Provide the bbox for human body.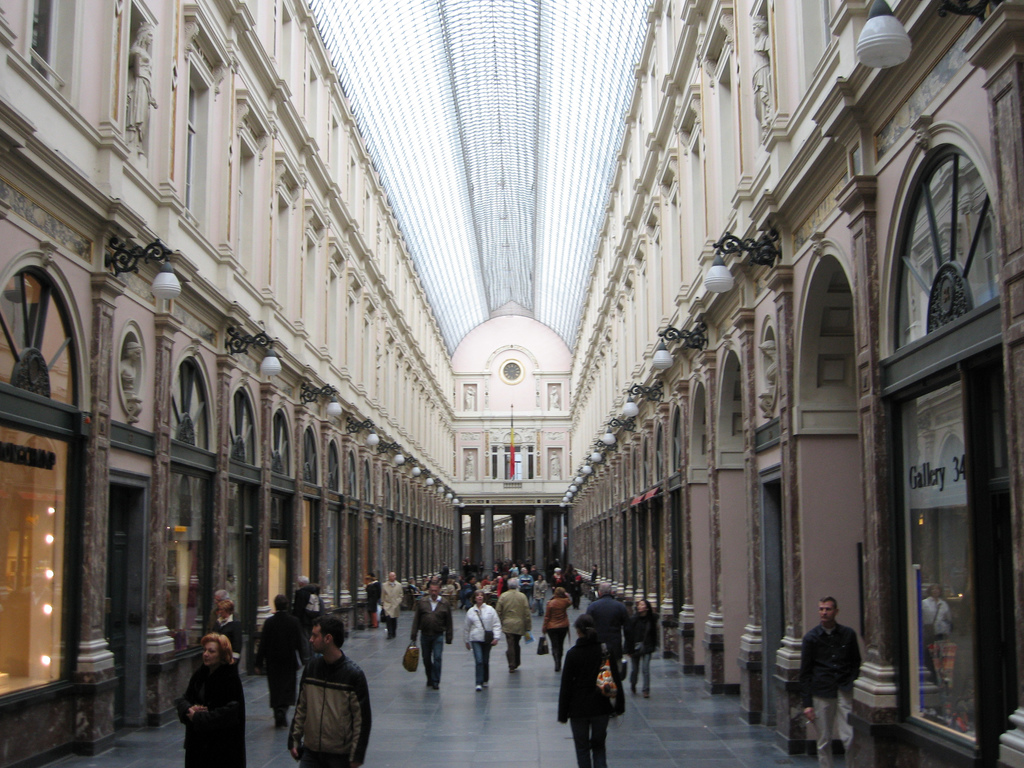
<region>570, 572, 581, 607</region>.
